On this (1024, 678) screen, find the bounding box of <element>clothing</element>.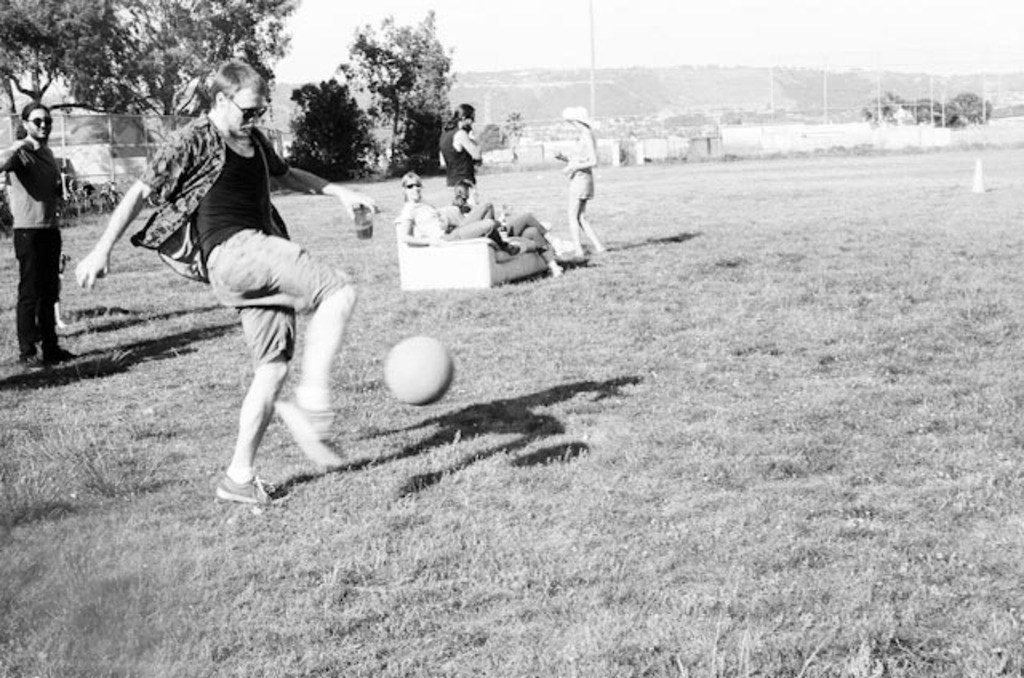
Bounding box: bbox(0, 138, 62, 355).
